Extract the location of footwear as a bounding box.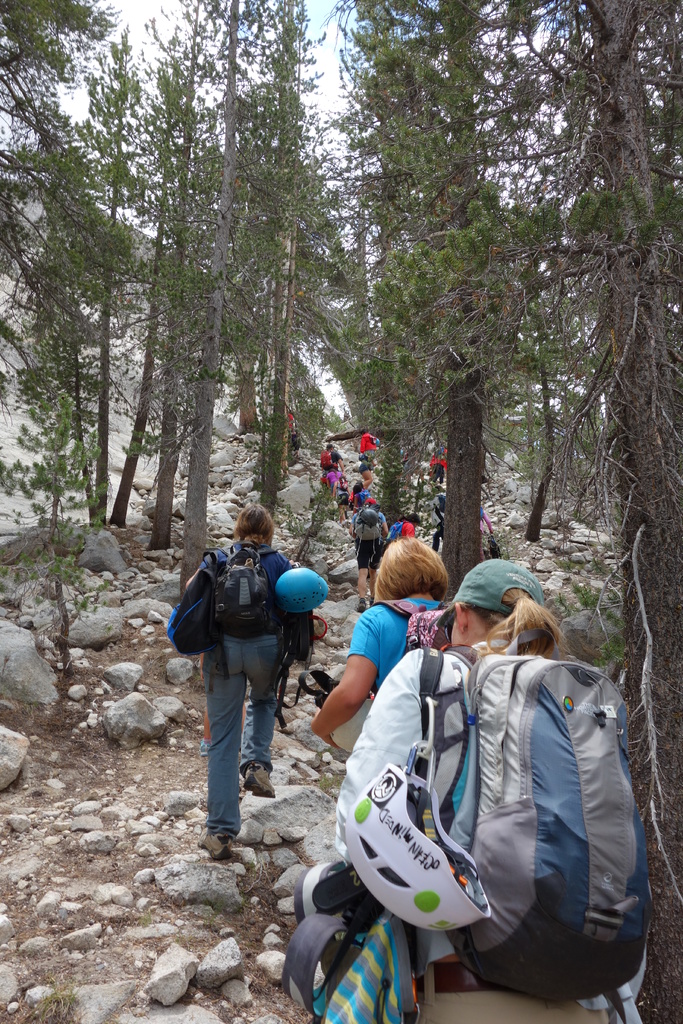
bbox(241, 760, 279, 798).
